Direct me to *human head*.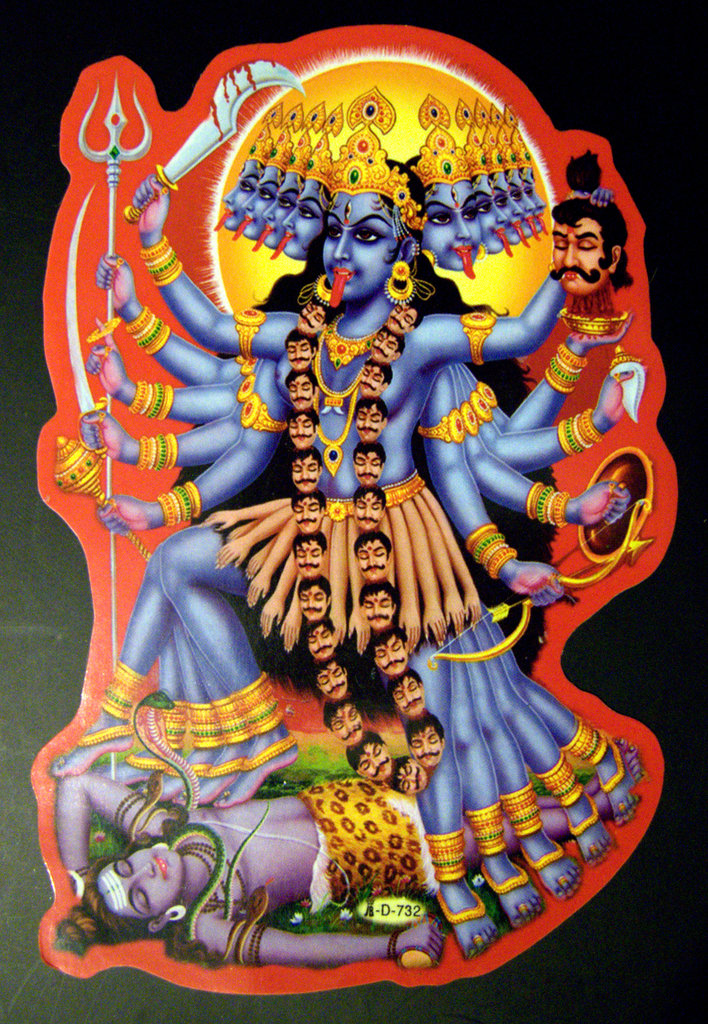
Direction: (548, 152, 636, 298).
